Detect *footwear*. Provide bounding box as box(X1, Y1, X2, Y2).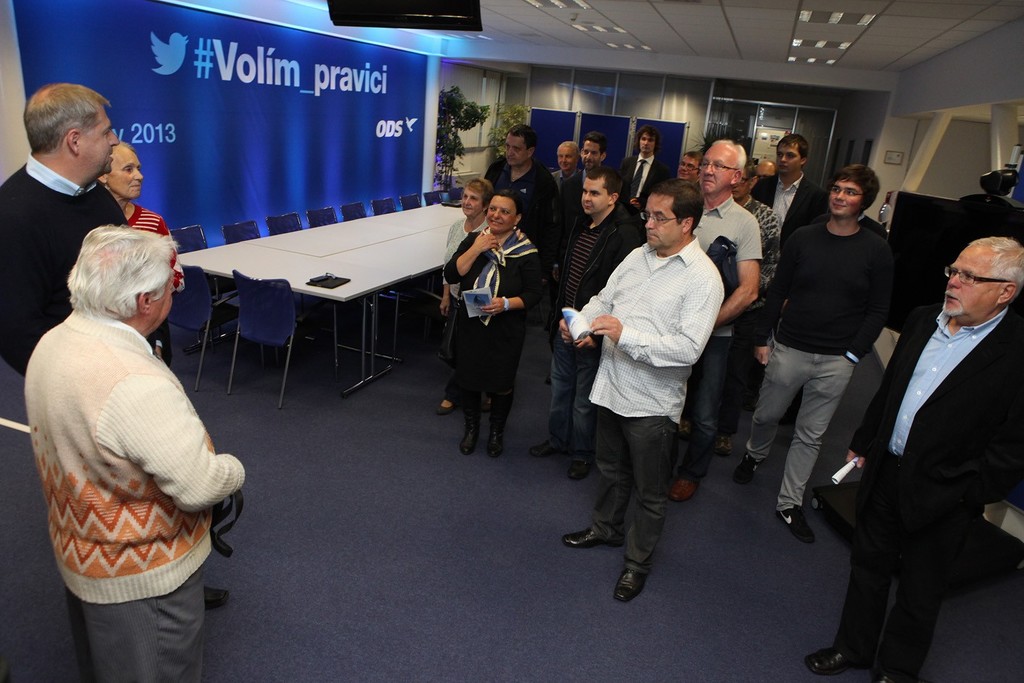
box(668, 473, 705, 505).
